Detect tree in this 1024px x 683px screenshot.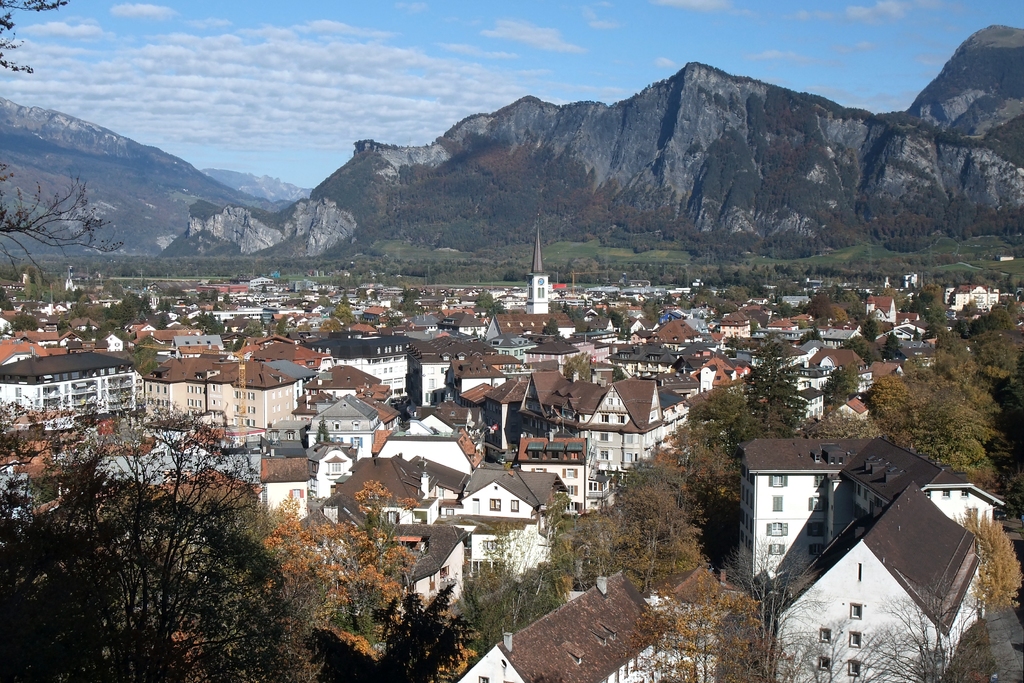
Detection: x1=58, y1=320, x2=70, y2=336.
